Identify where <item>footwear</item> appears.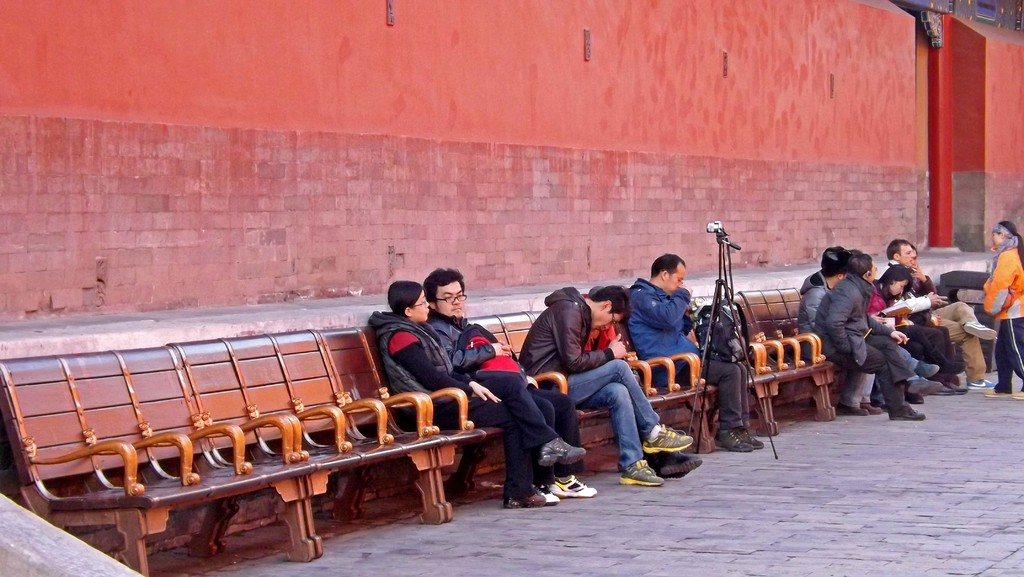
Appears at BBox(529, 480, 561, 506).
